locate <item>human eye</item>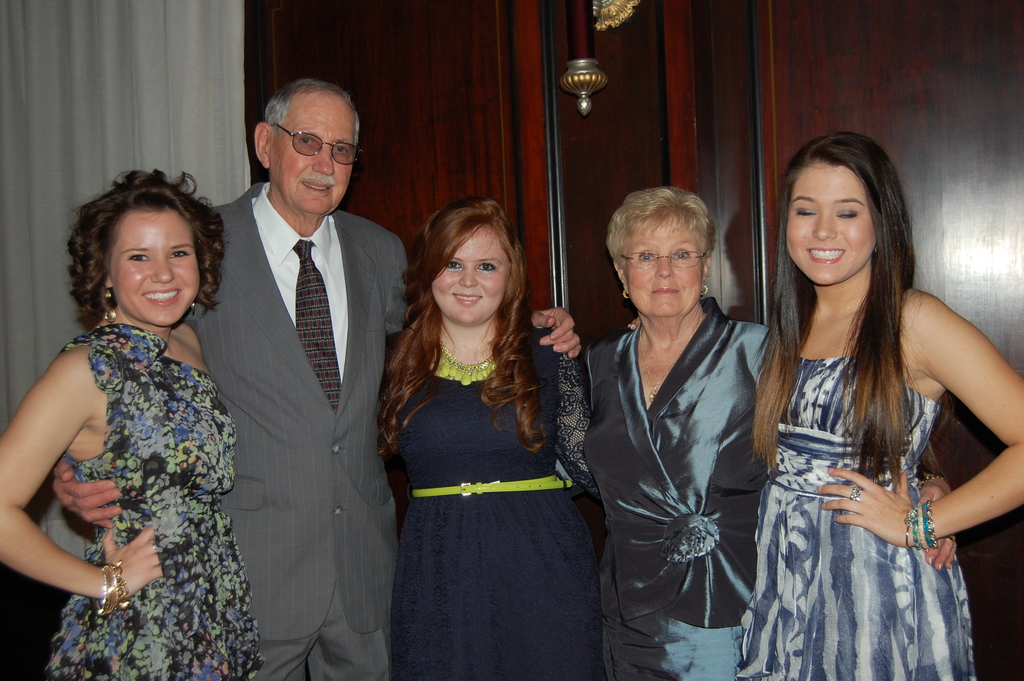
<box>332,140,351,159</box>
